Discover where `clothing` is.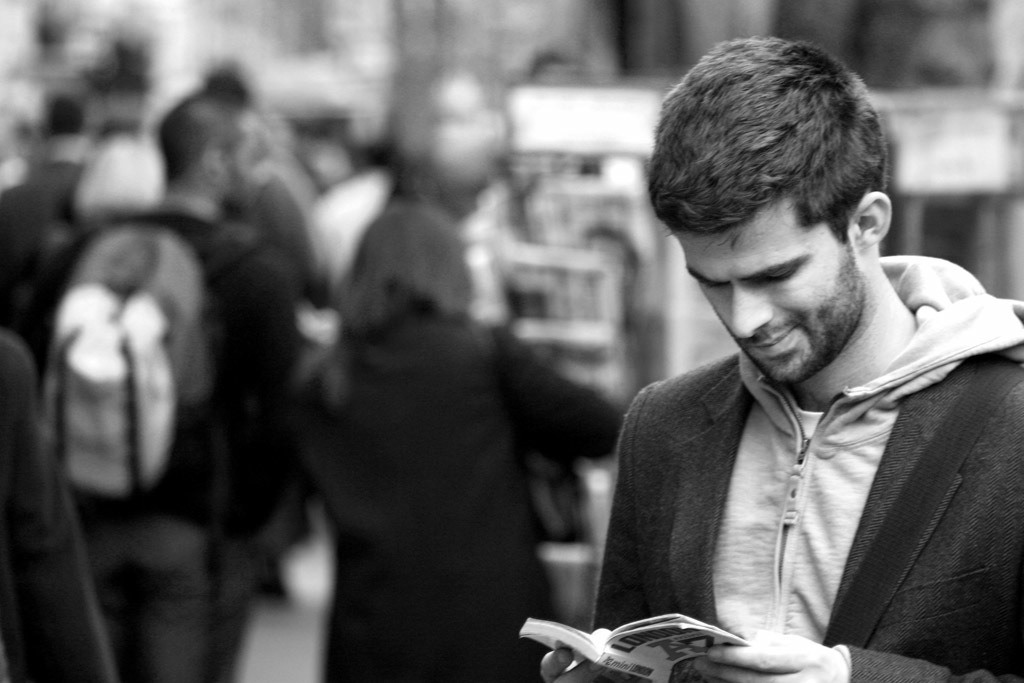
Discovered at (left=586, top=250, right=1022, bottom=682).
